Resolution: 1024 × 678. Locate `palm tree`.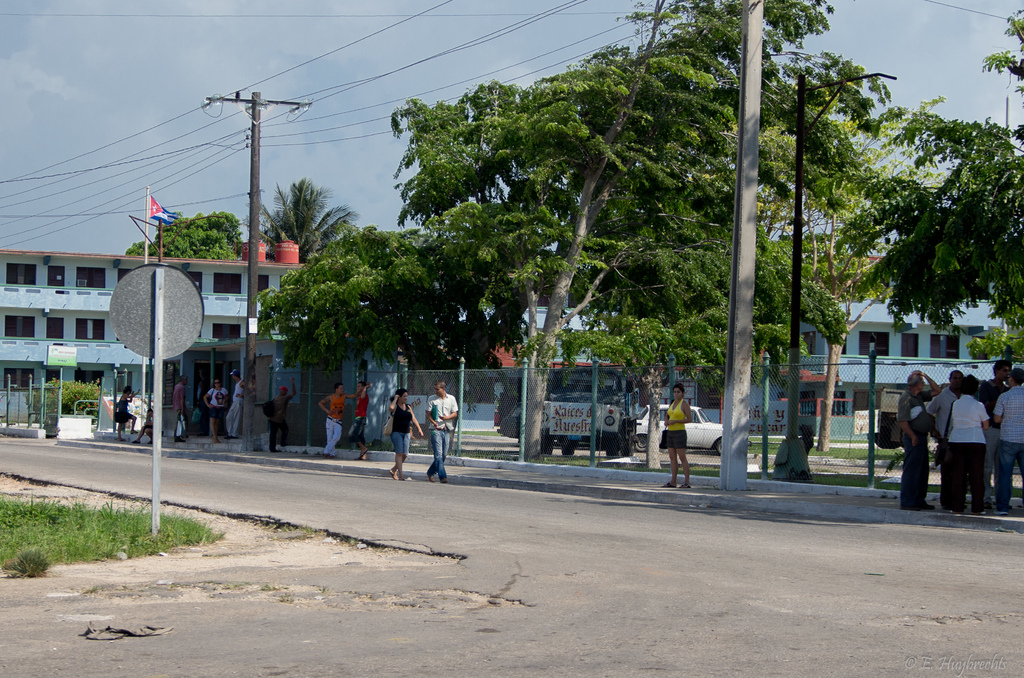
select_region(701, 145, 929, 234).
